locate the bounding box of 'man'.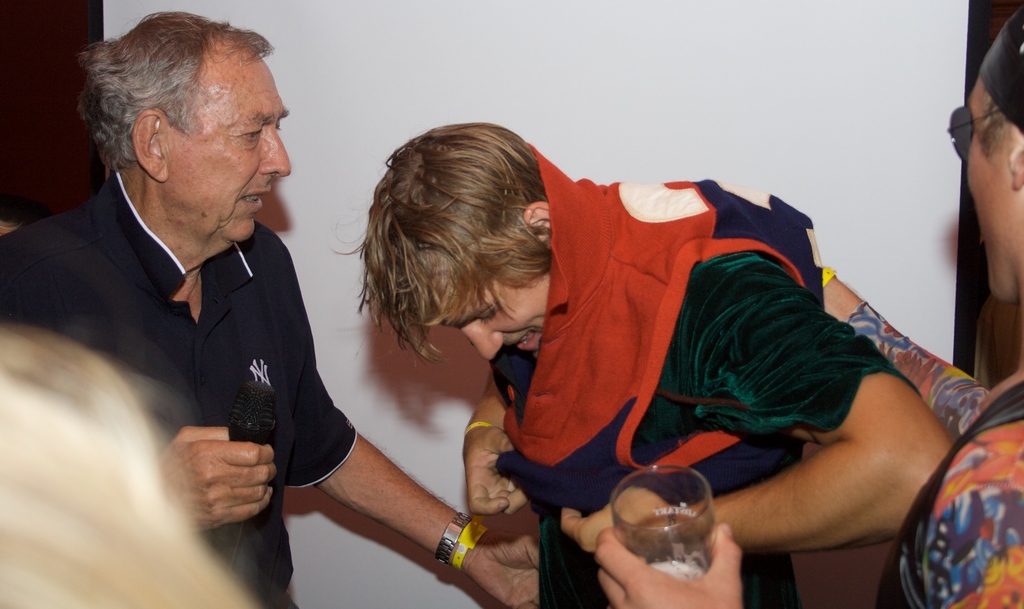
Bounding box: 0:11:541:608.
